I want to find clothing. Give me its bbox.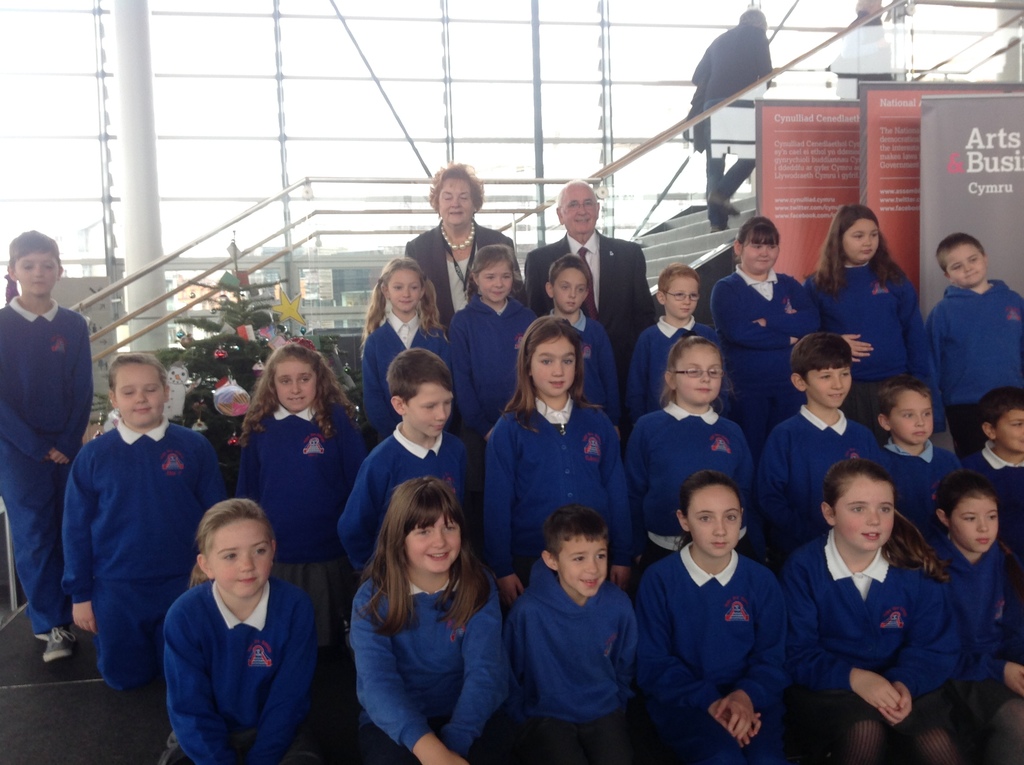
338, 429, 465, 567.
